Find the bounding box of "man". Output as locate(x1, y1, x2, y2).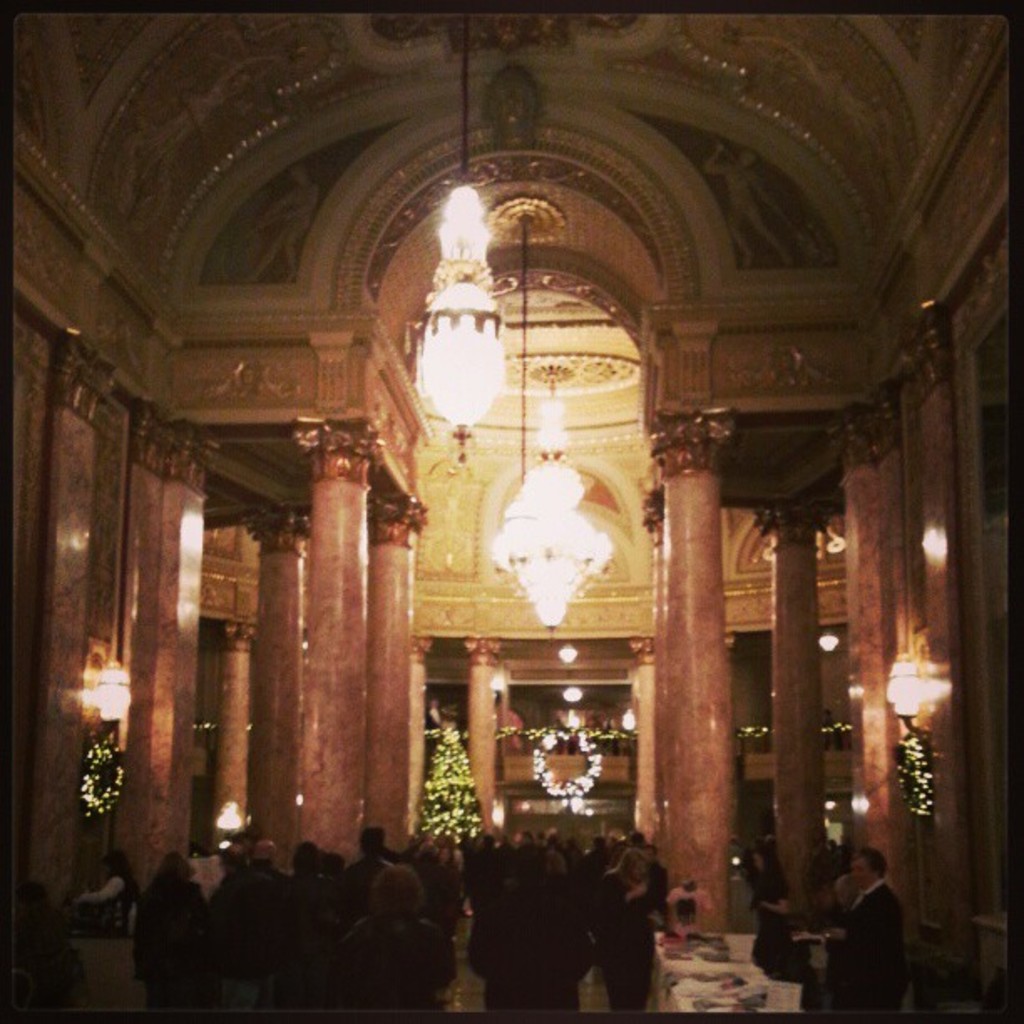
locate(815, 848, 910, 1014).
